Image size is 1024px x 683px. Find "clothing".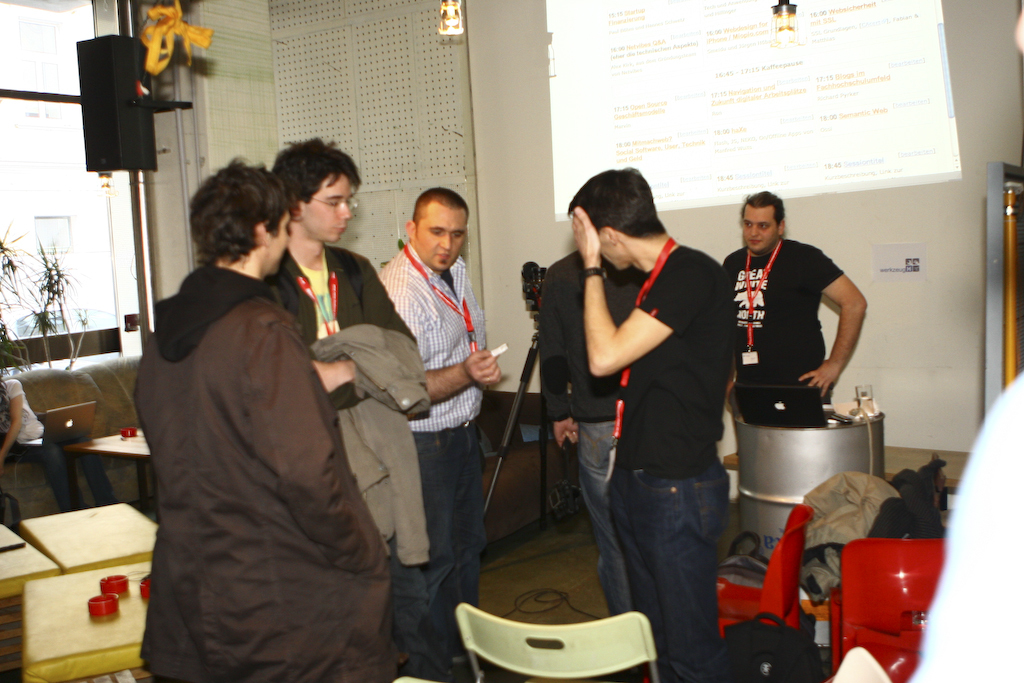
{"left": 264, "top": 239, "right": 418, "bottom": 677}.
